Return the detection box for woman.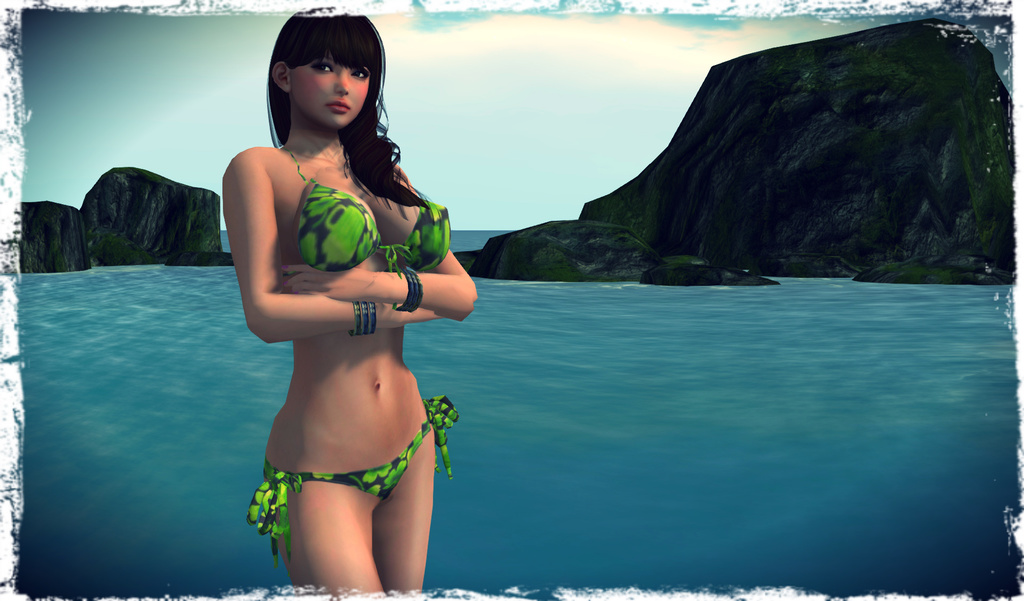
left=219, top=6, right=480, bottom=600.
